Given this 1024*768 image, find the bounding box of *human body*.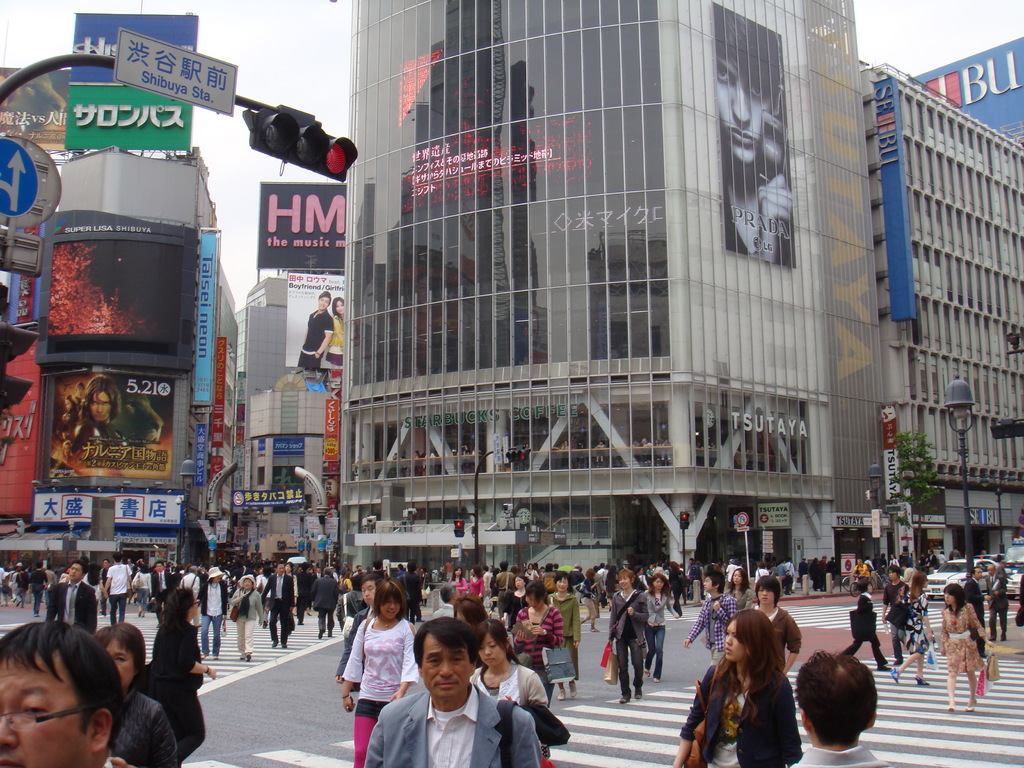
846, 597, 892, 669.
